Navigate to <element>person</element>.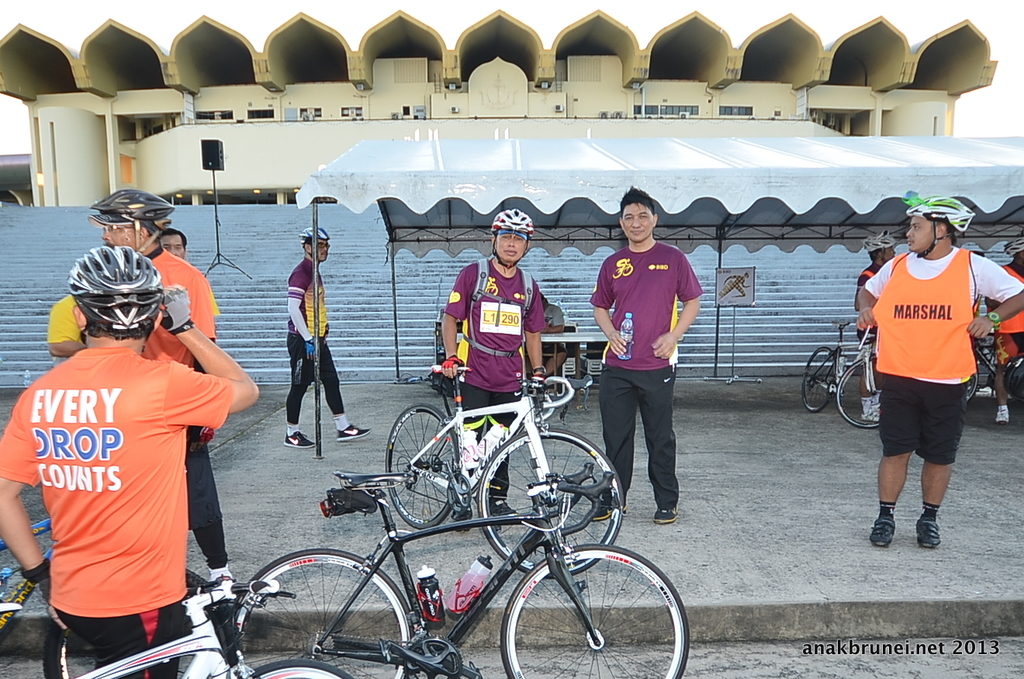
Navigation target: 959, 243, 982, 345.
